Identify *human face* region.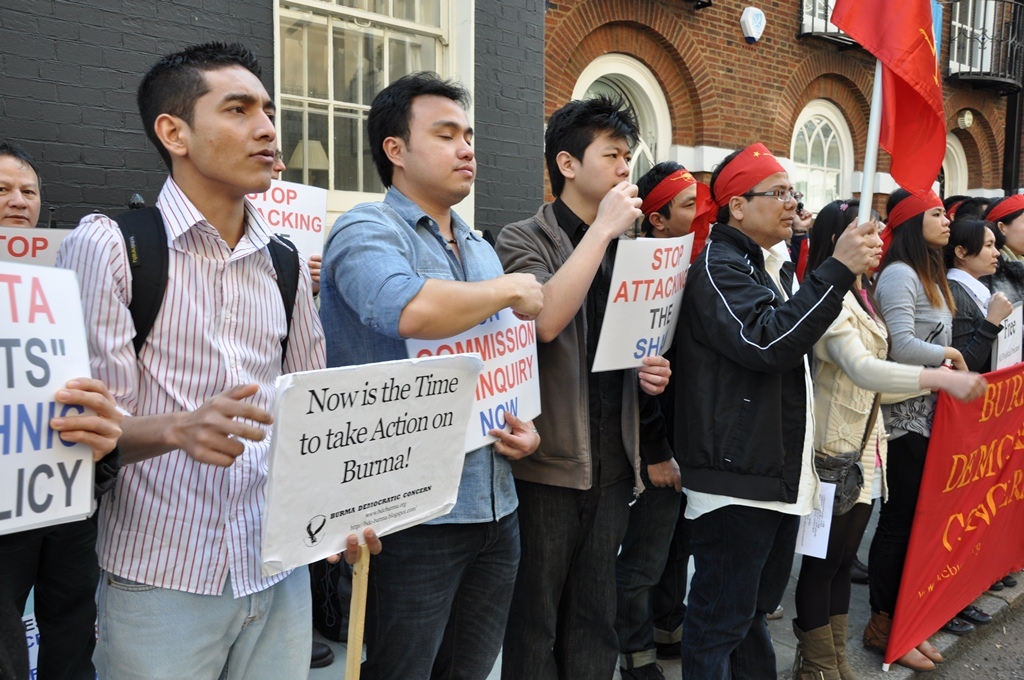
Region: 743:175:796:238.
